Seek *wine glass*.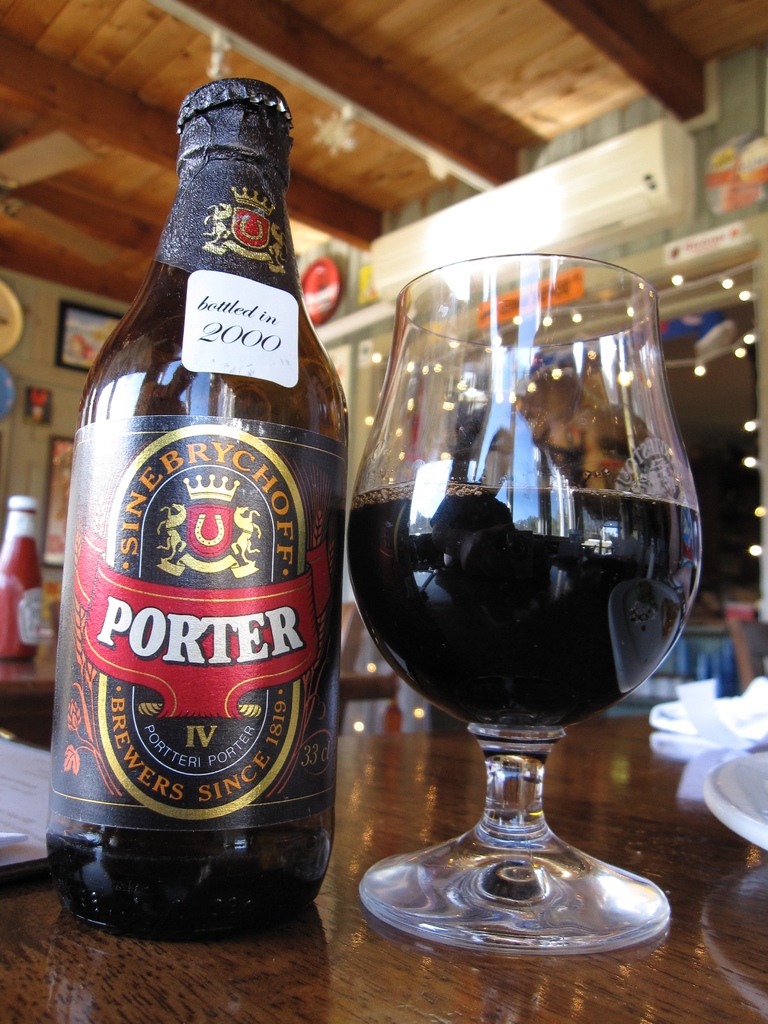
345:248:700:952.
